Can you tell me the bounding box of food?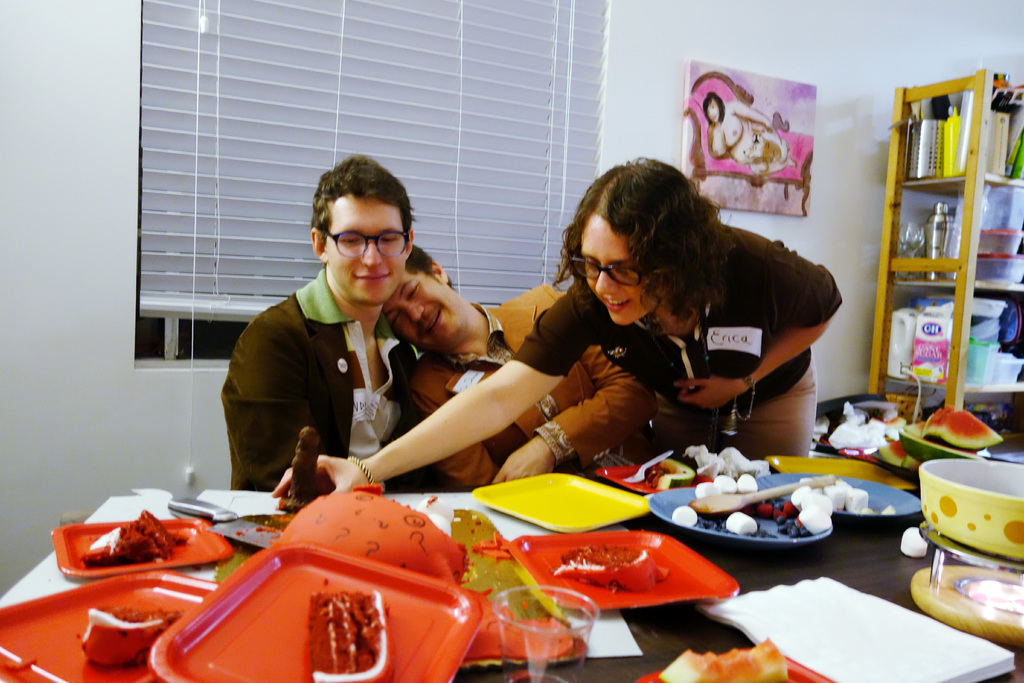
84, 511, 190, 559.
